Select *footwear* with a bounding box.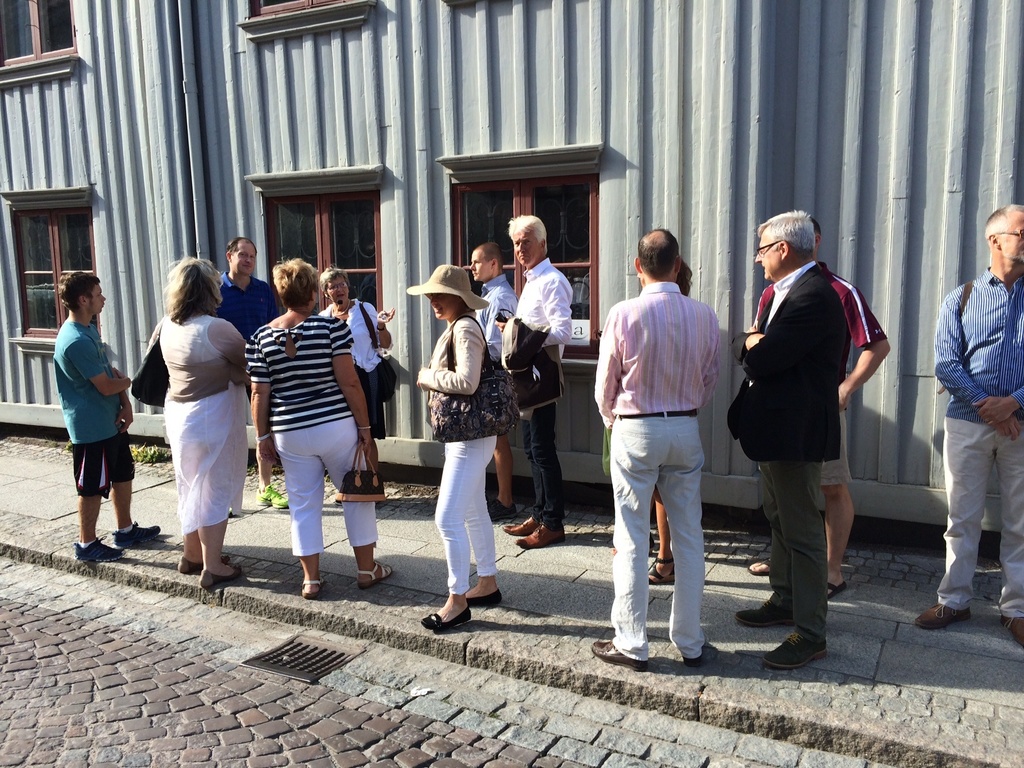
region(300, 577, 324, 597).
